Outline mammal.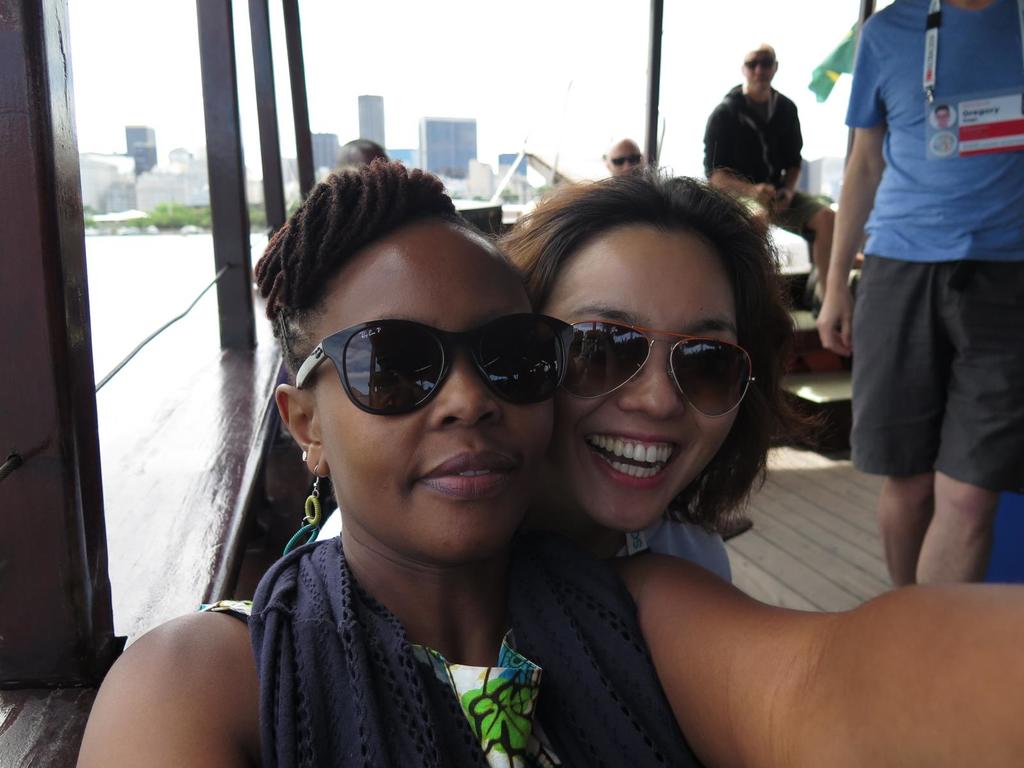
Outline: {"left": 328, "top": 138, "right": 390, "bottom": 167}.
